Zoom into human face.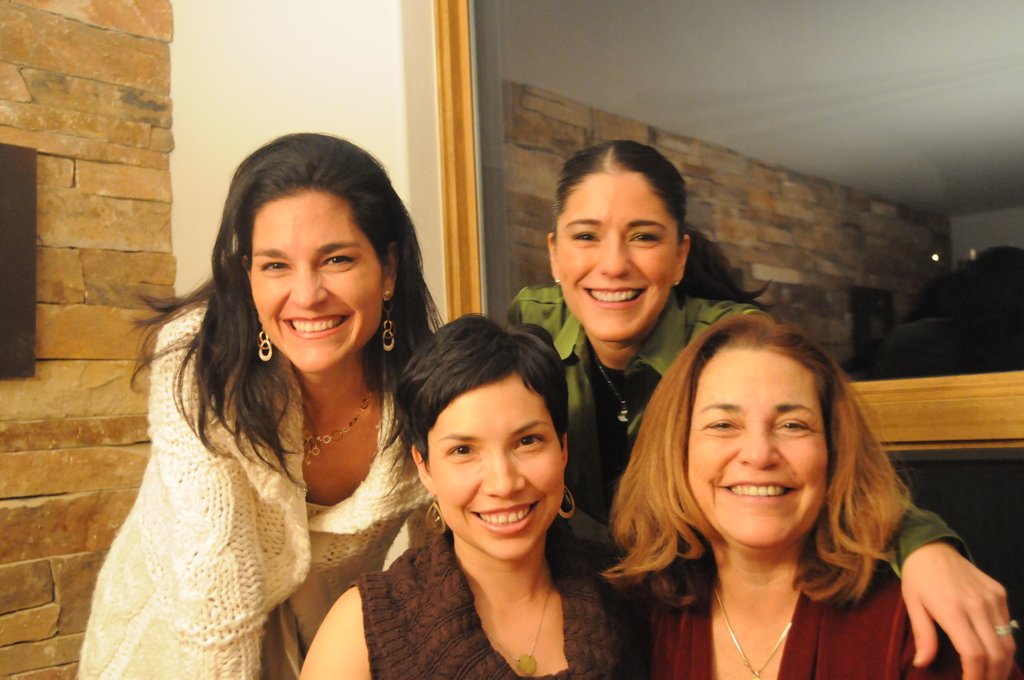
Zoom target: <region>681, 352, 828, 551</region>.
